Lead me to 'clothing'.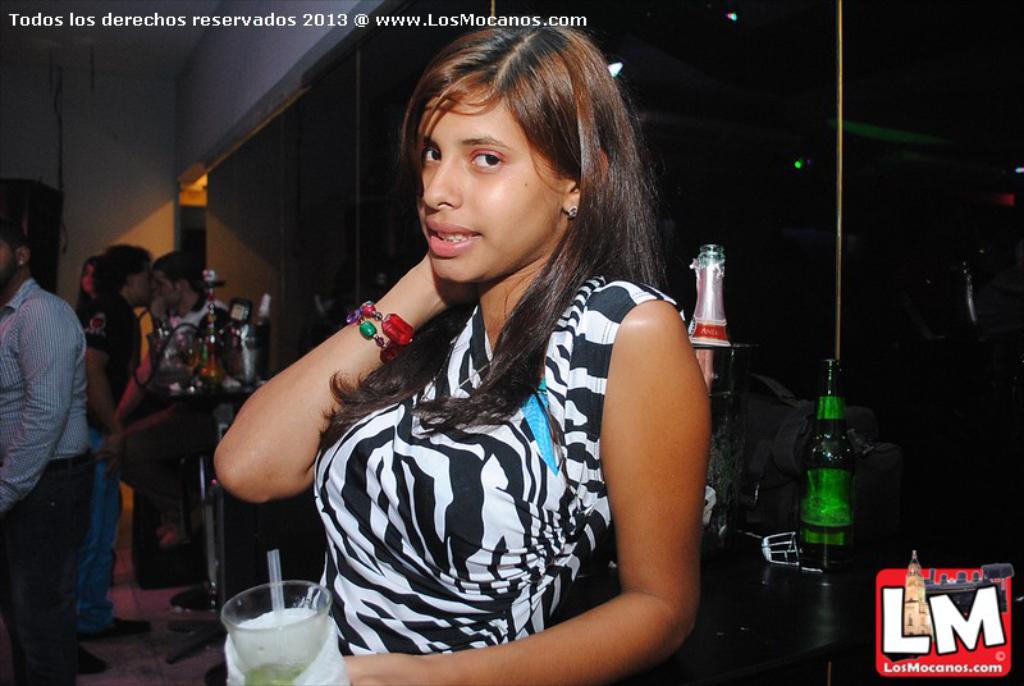
Lead to BBox(265, 237, 707, 668).
